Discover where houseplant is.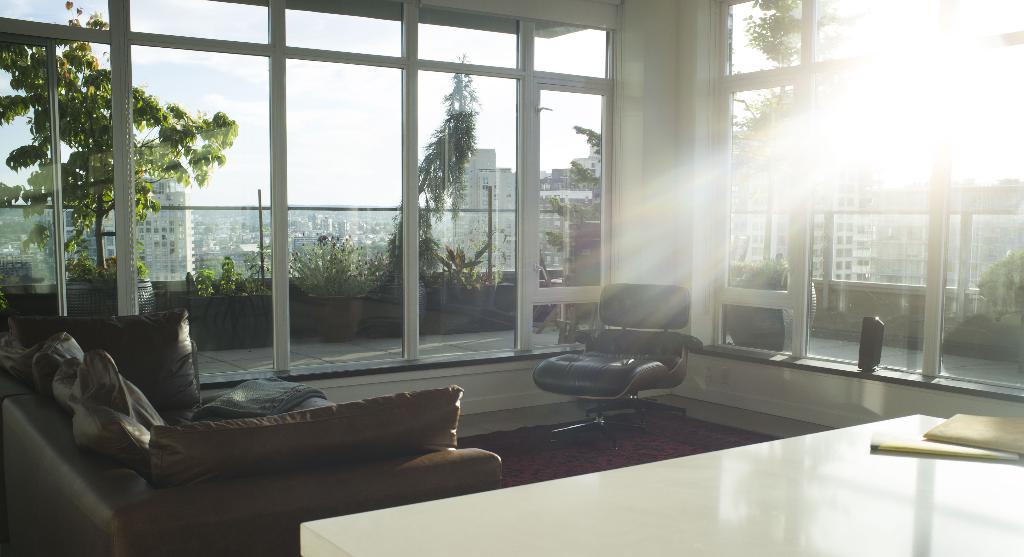
Discovered at box=[0, 0, 234, 316].
